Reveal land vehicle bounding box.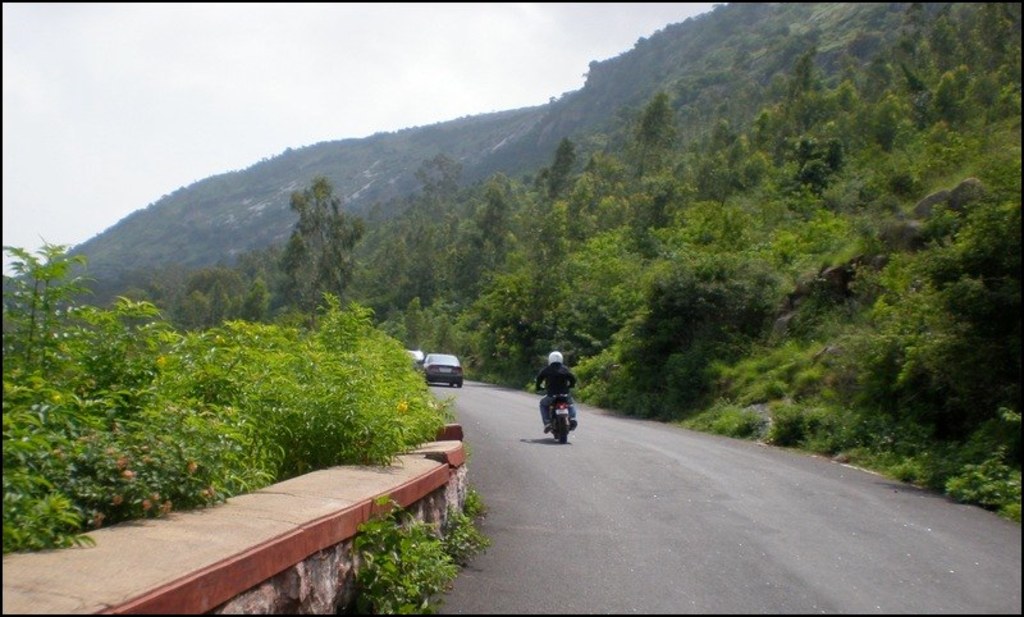
Revealed: (425,353,465,385).
